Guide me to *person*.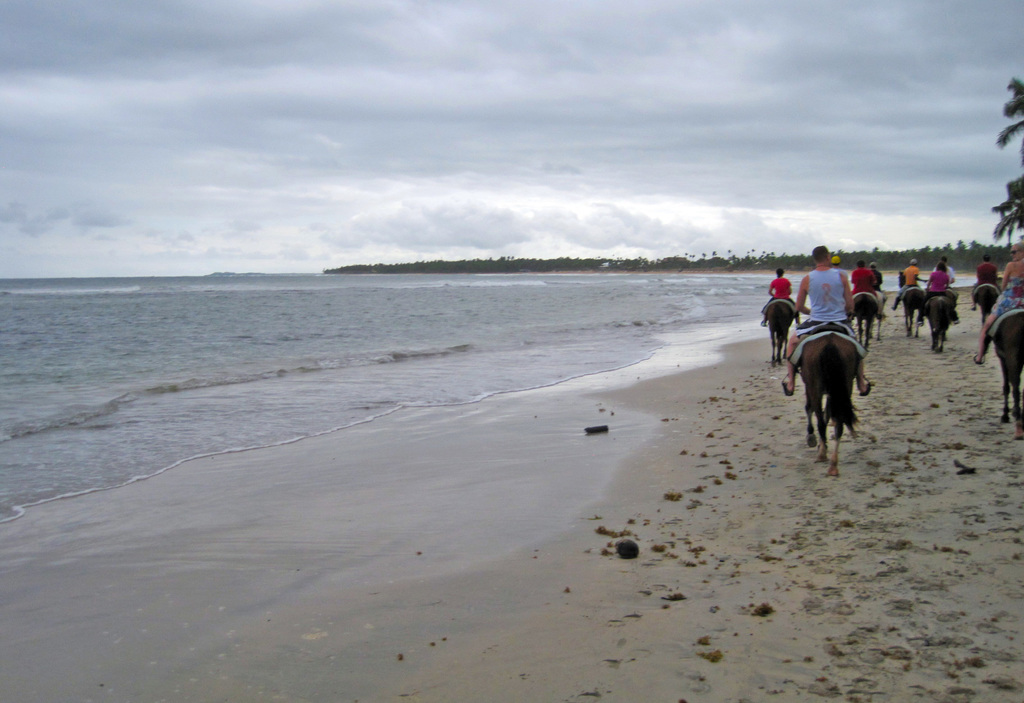
Guidance: (865, 259, 890, 319).
